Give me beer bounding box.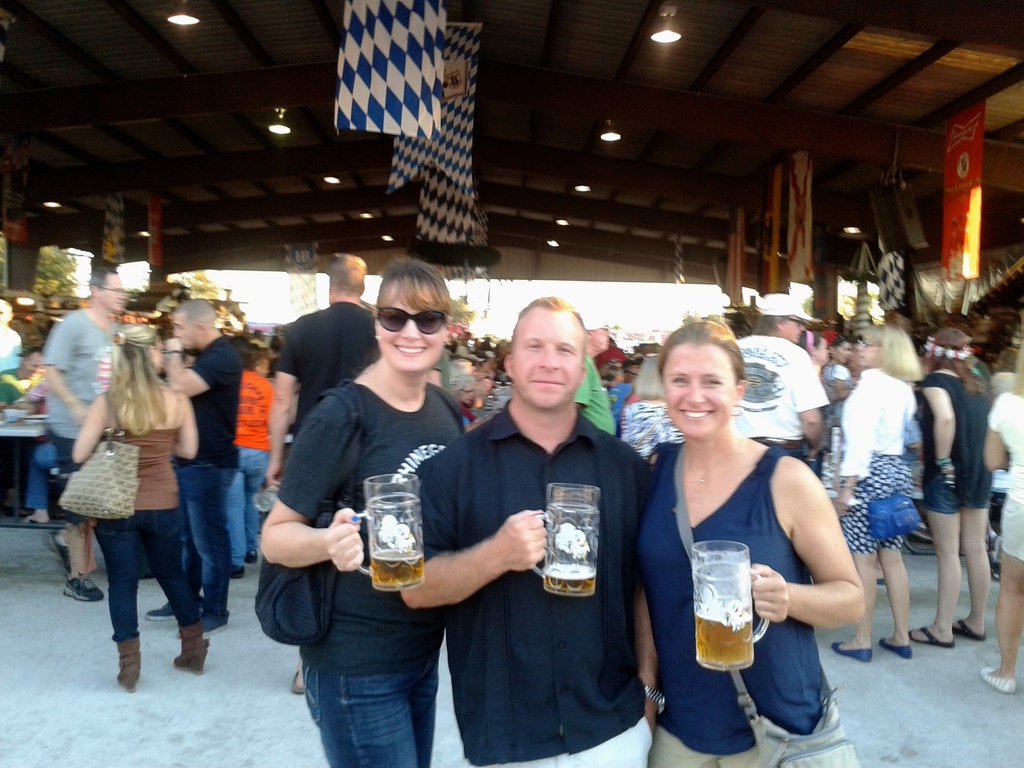
(left=691, top=532, right=773, bottom=671).
